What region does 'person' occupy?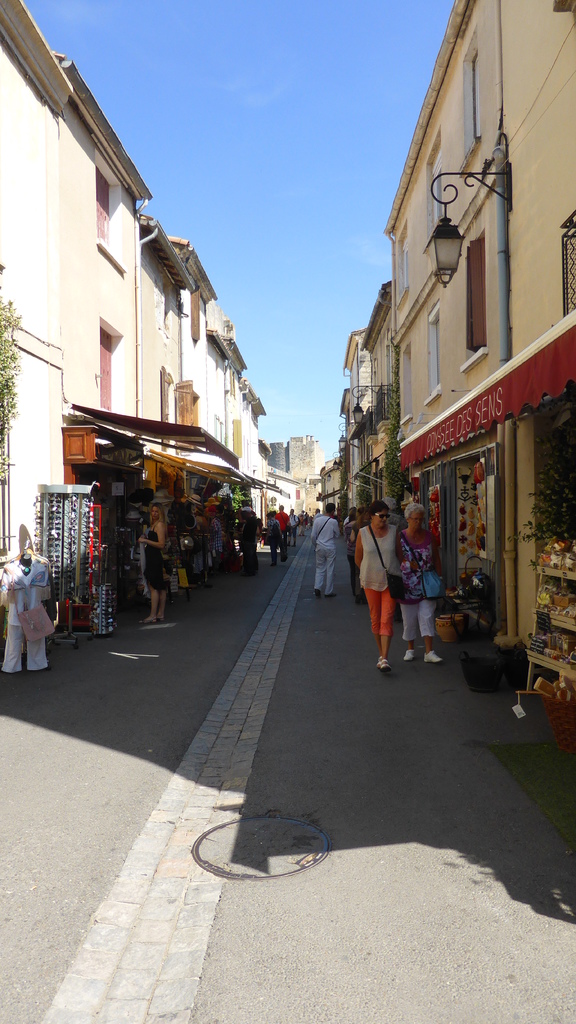
Rect(211, 506, 226, 574).
